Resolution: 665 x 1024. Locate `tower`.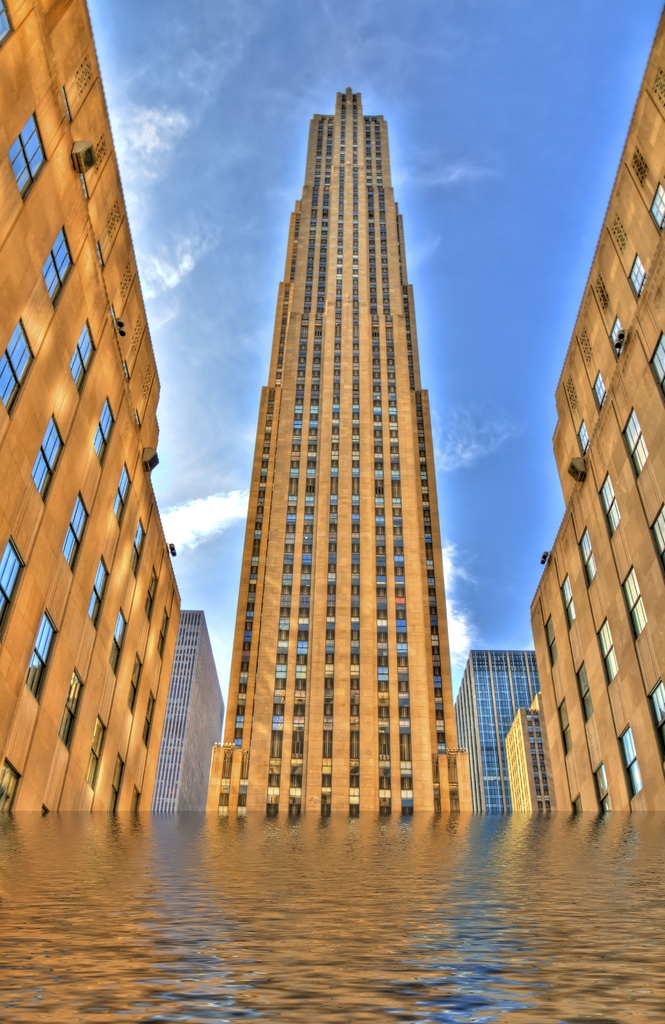
183:67:482:745.
